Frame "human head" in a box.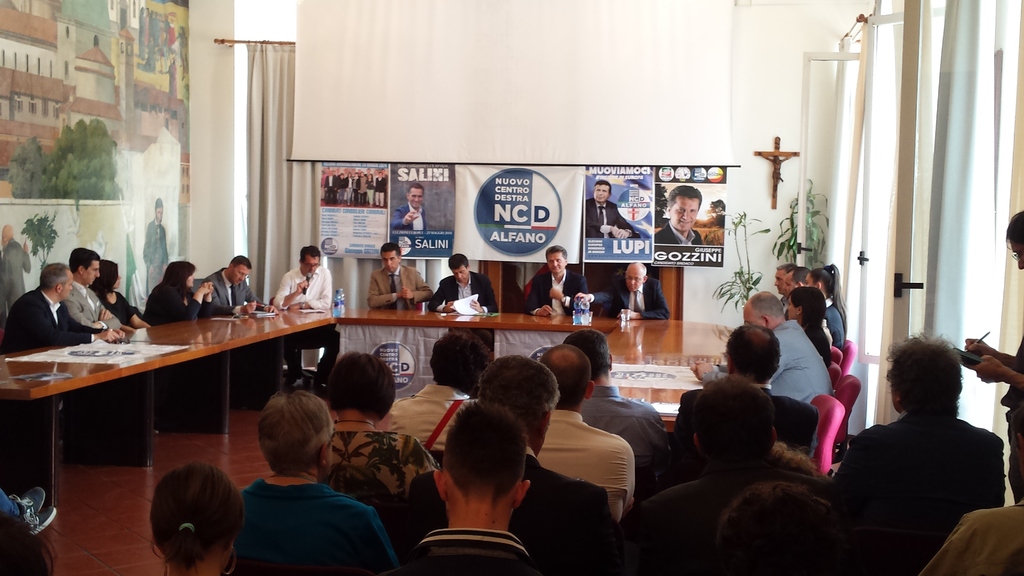
detection(226, 255, 252, 287).
